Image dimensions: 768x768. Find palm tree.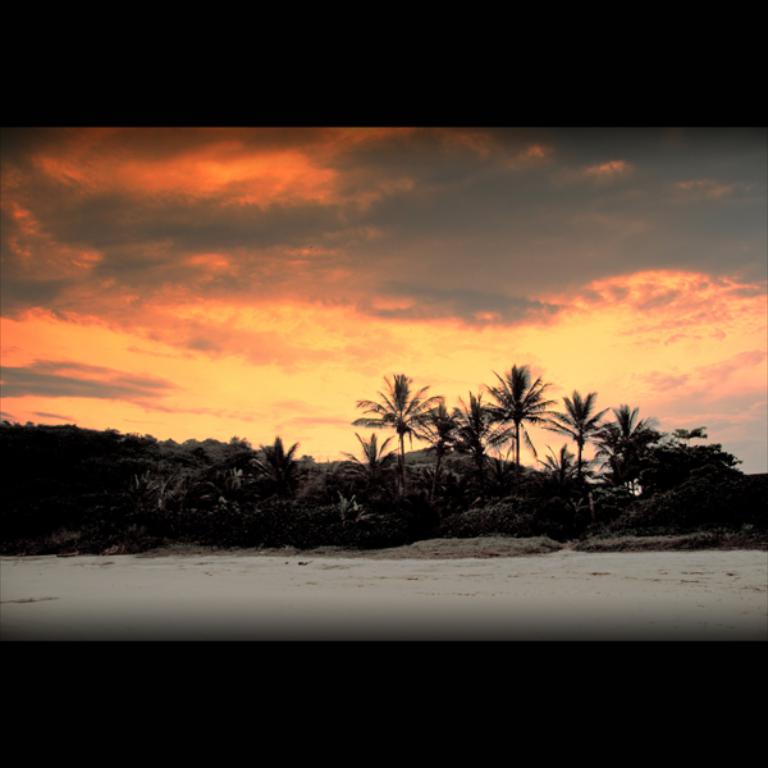
[252, 435, 291, 539].
